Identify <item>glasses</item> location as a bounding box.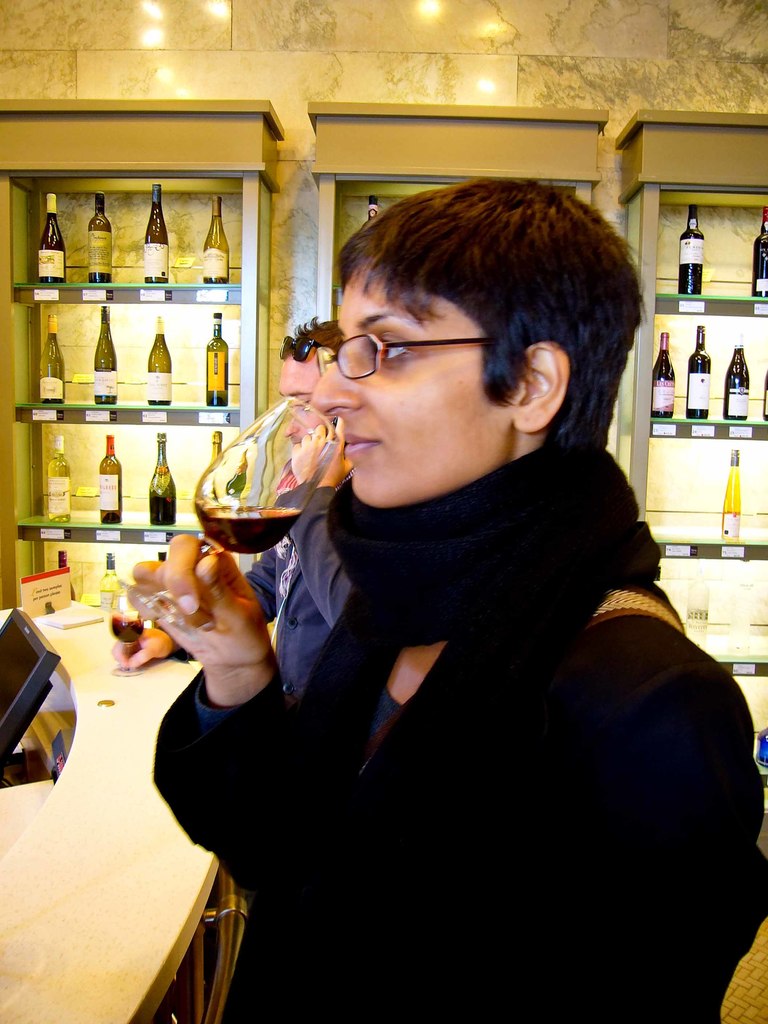
<region>330, 324, 492, 390</region>.
